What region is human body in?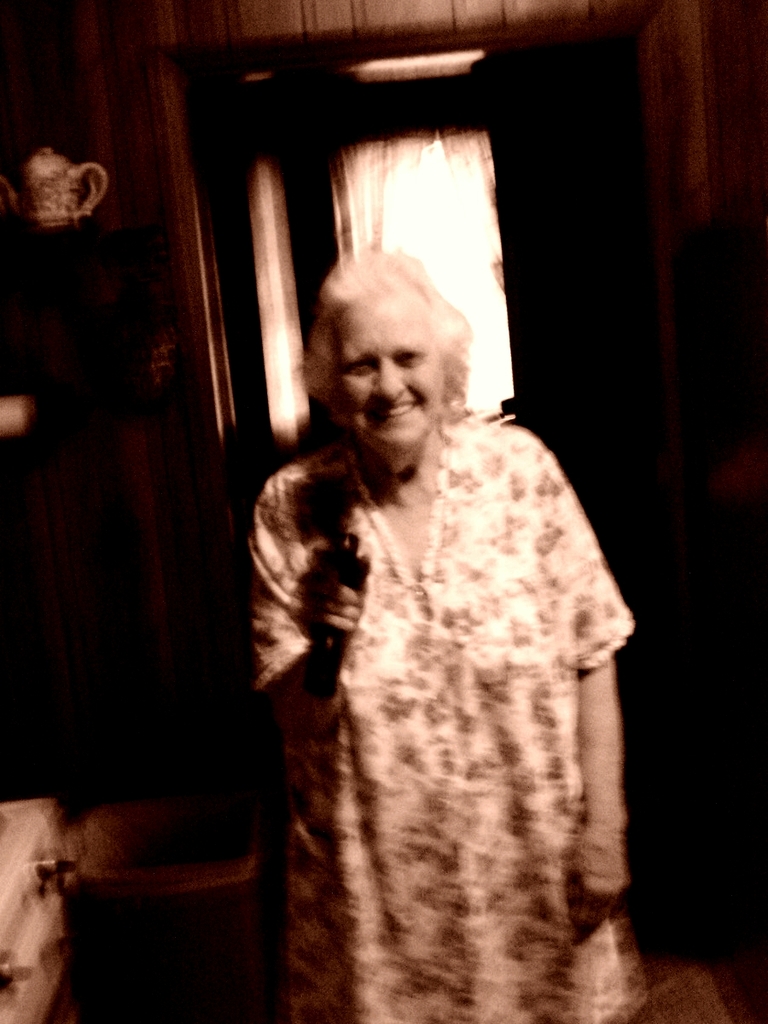
bbox=(177, 95, 626, 969).
